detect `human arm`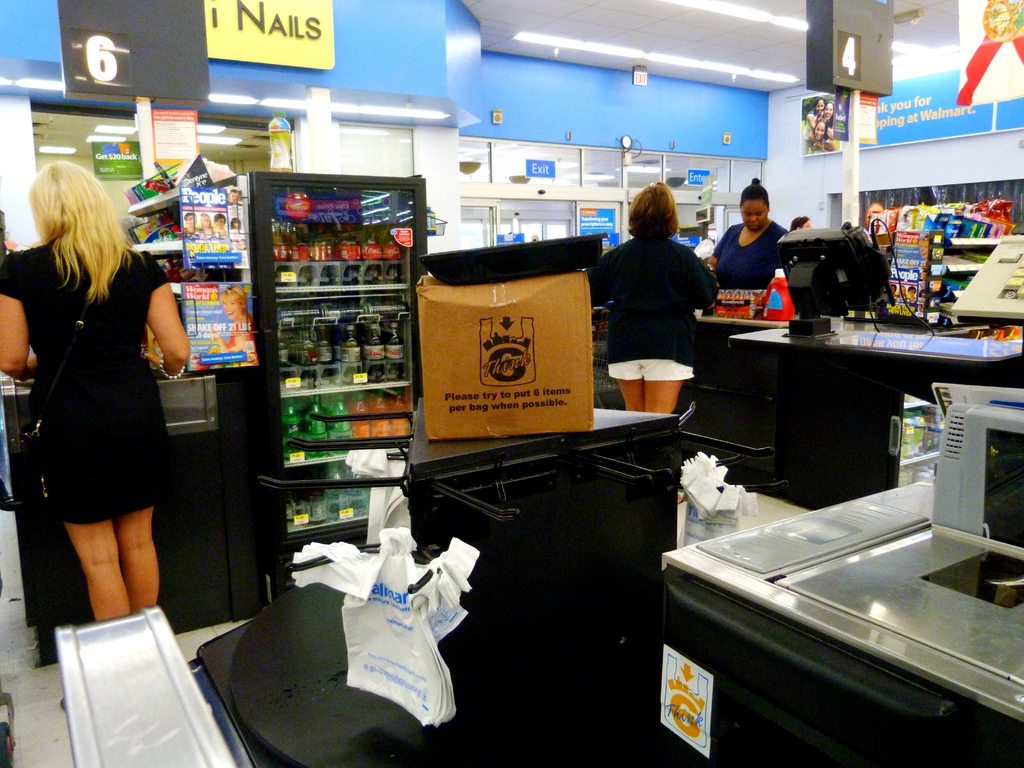
{"x1": 694, "y1": 250, "x2": 721, "y2": 314}
